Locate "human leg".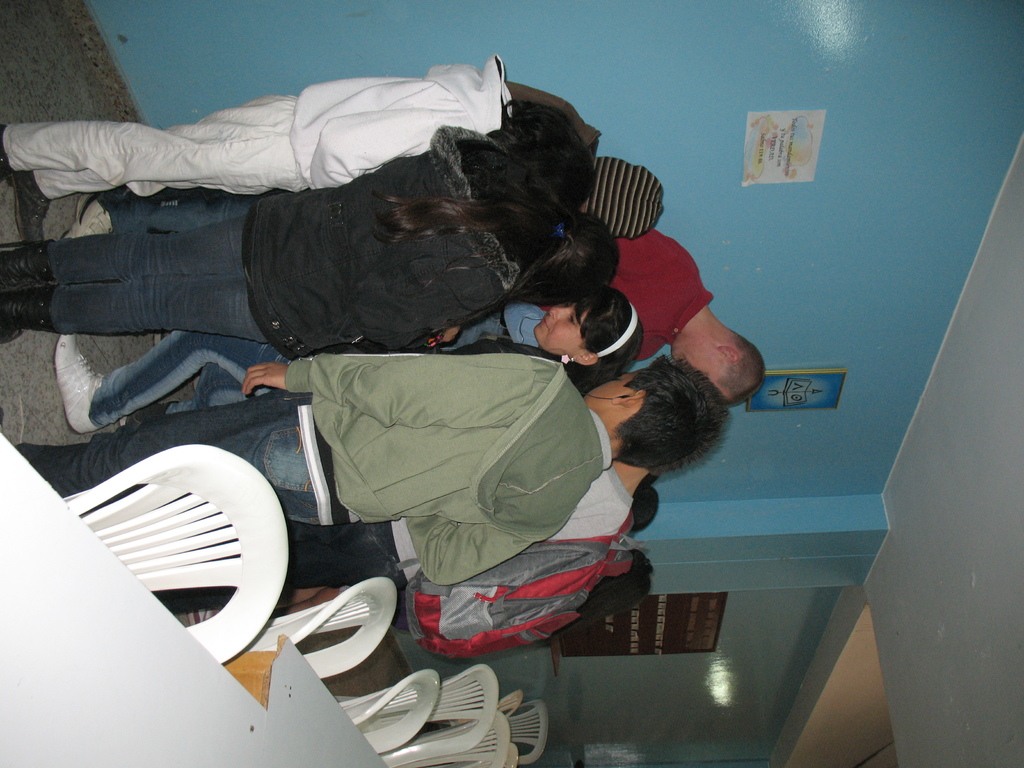
Bounding box: 14, 125, 297, 222.
